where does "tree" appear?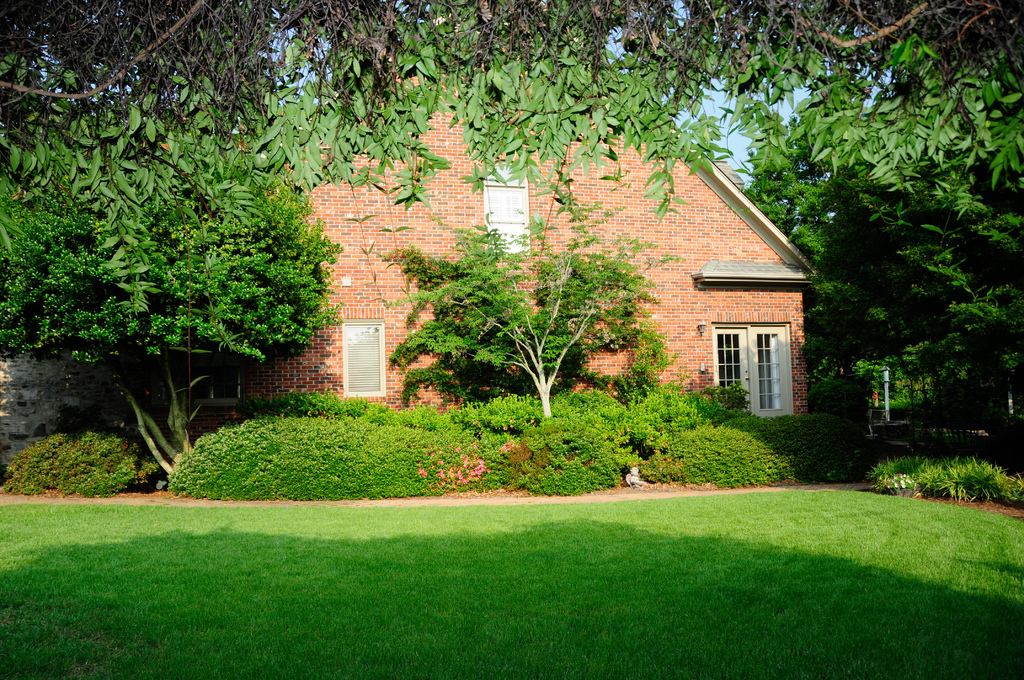
Appears at 396, 181, 679, 426.
